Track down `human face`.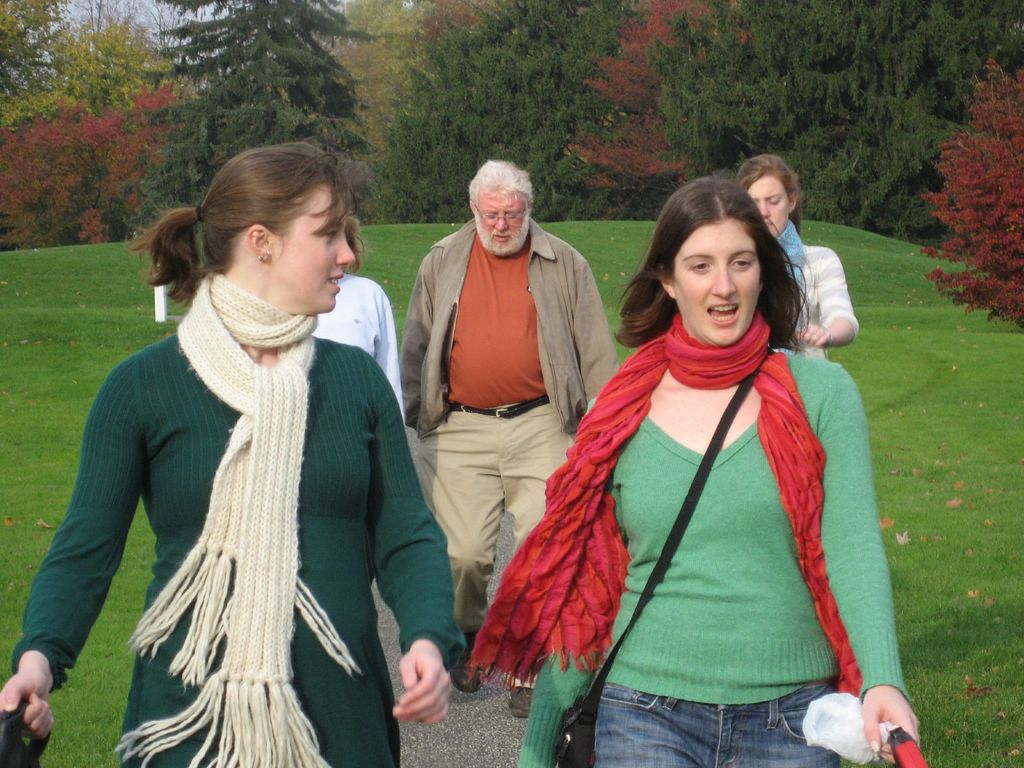
Tracked to (left=669, top=219, right=763, bottom=349).
